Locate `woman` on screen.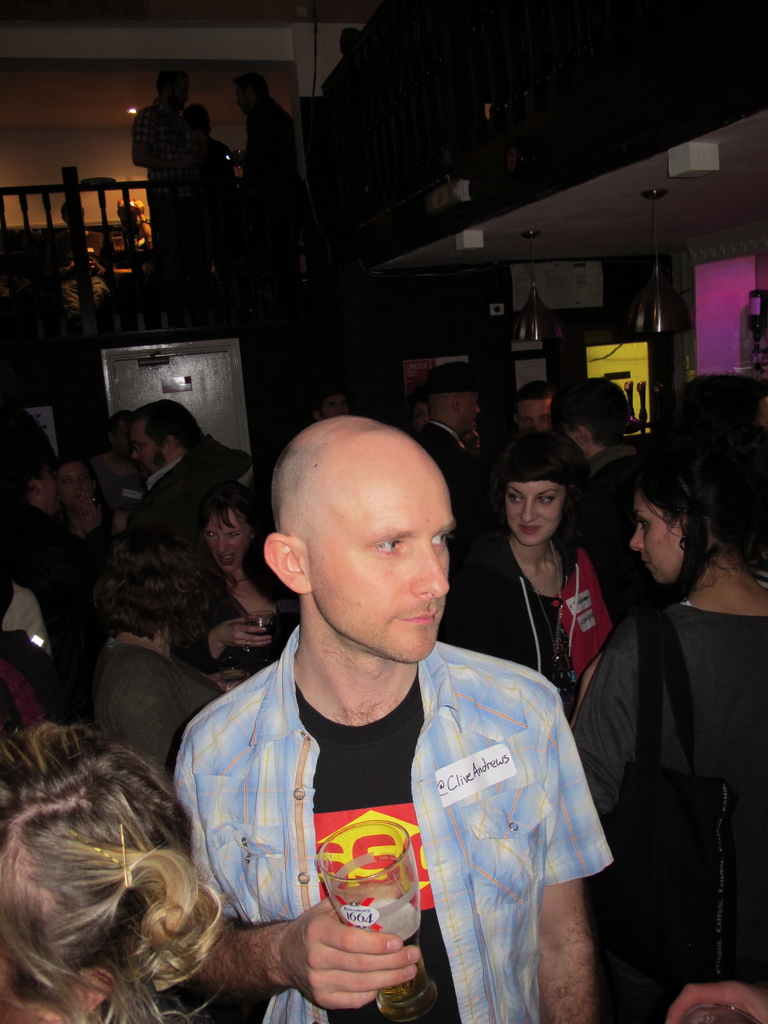
On screen at [573, 428, 767, 1023].
